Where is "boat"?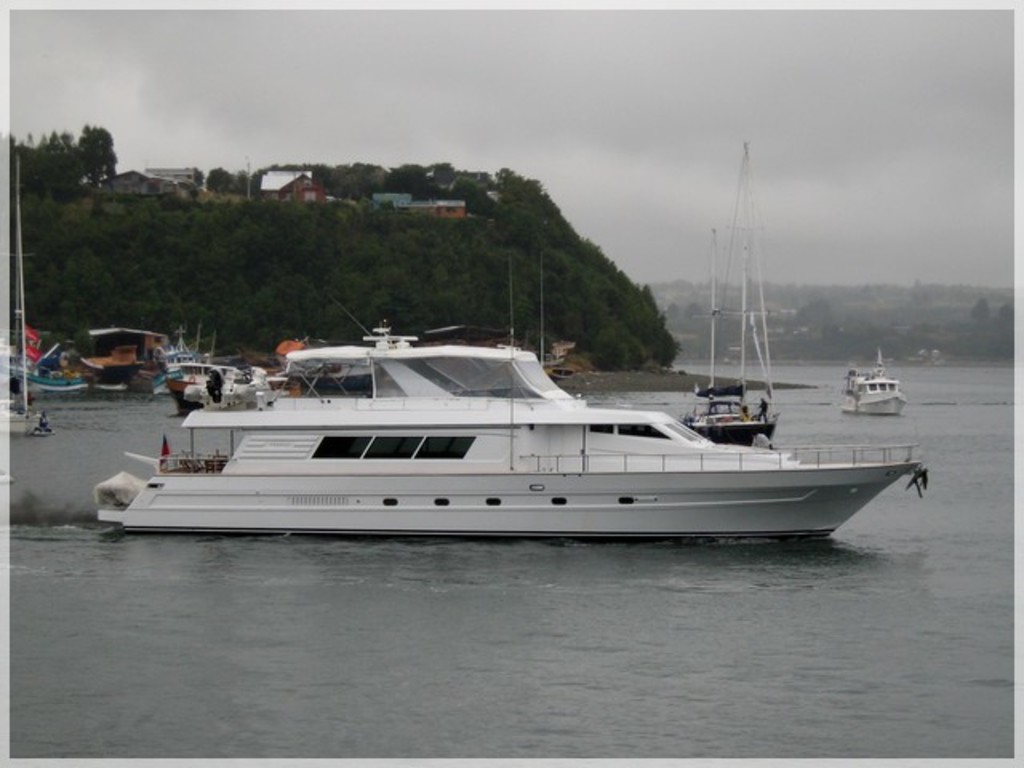
<box>186,362,256,410</box>.
